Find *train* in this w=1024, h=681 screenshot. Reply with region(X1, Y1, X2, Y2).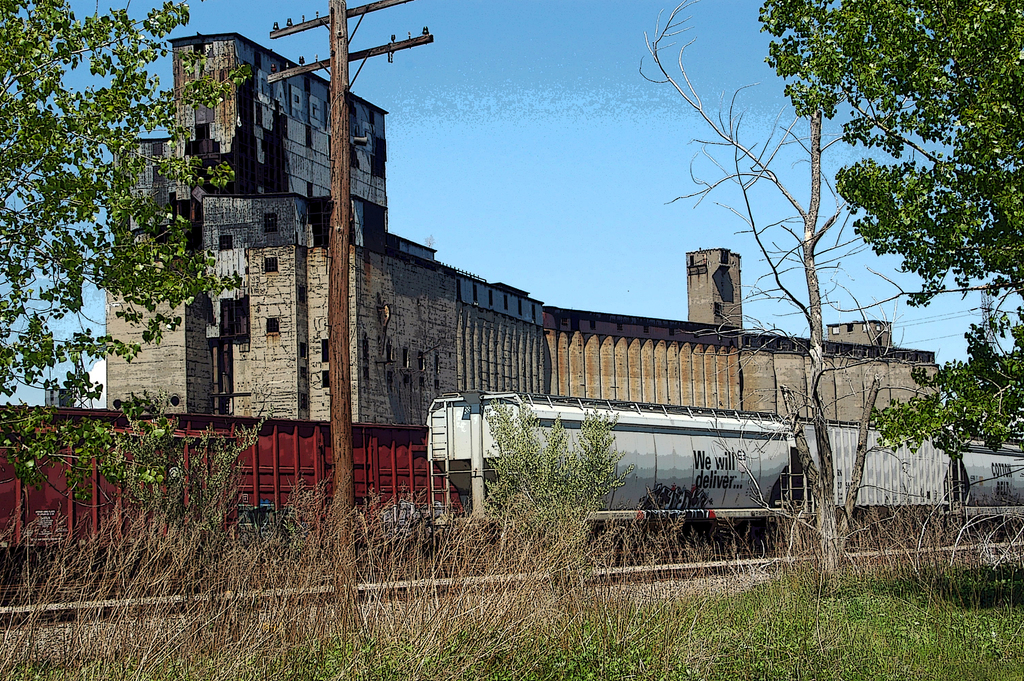
region(426, 388, 1023, 543).
